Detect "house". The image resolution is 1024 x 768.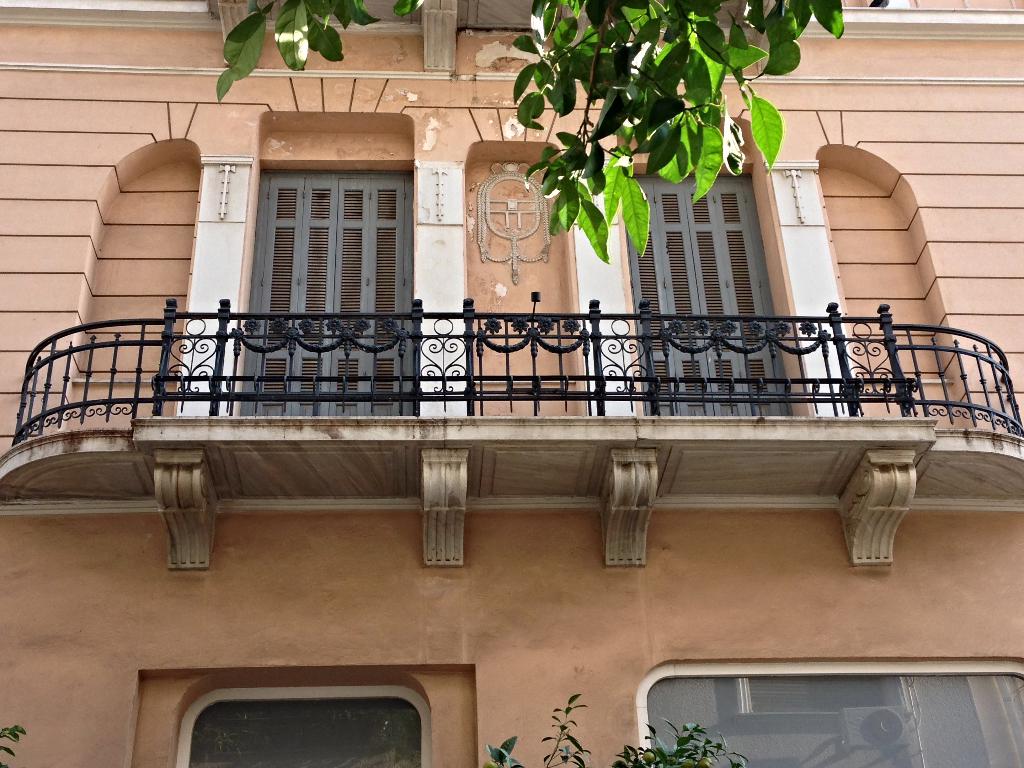
bbox=(0, 0, 1023, 750).
